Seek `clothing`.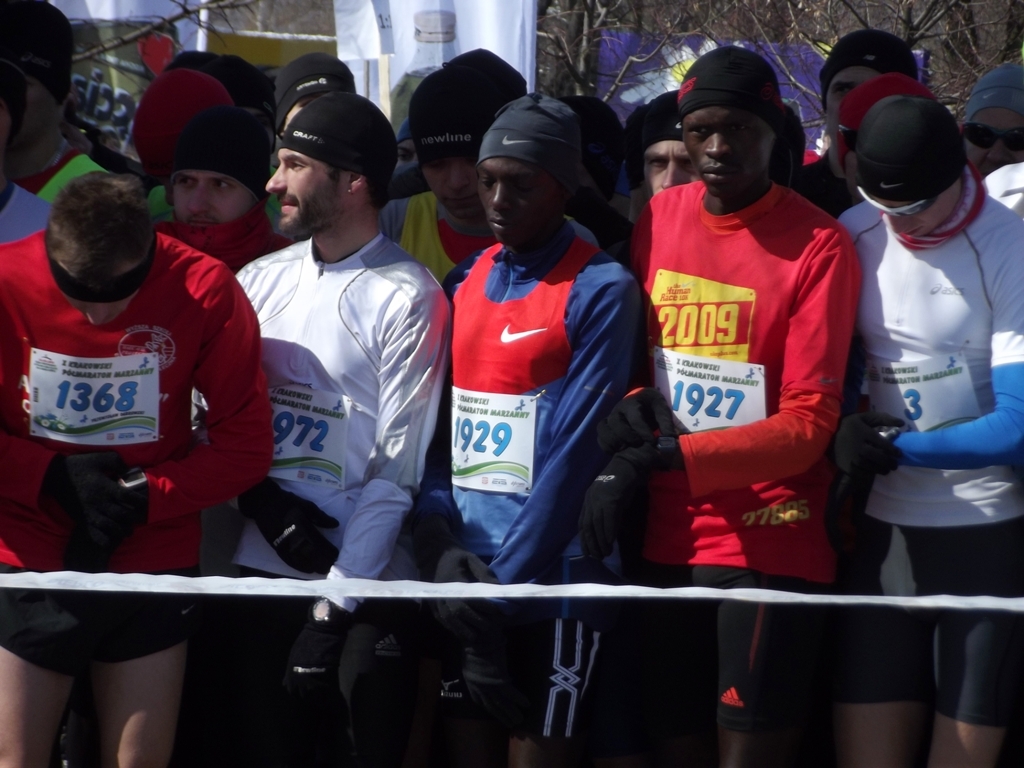
BBox(0, 567, 211, 675).
